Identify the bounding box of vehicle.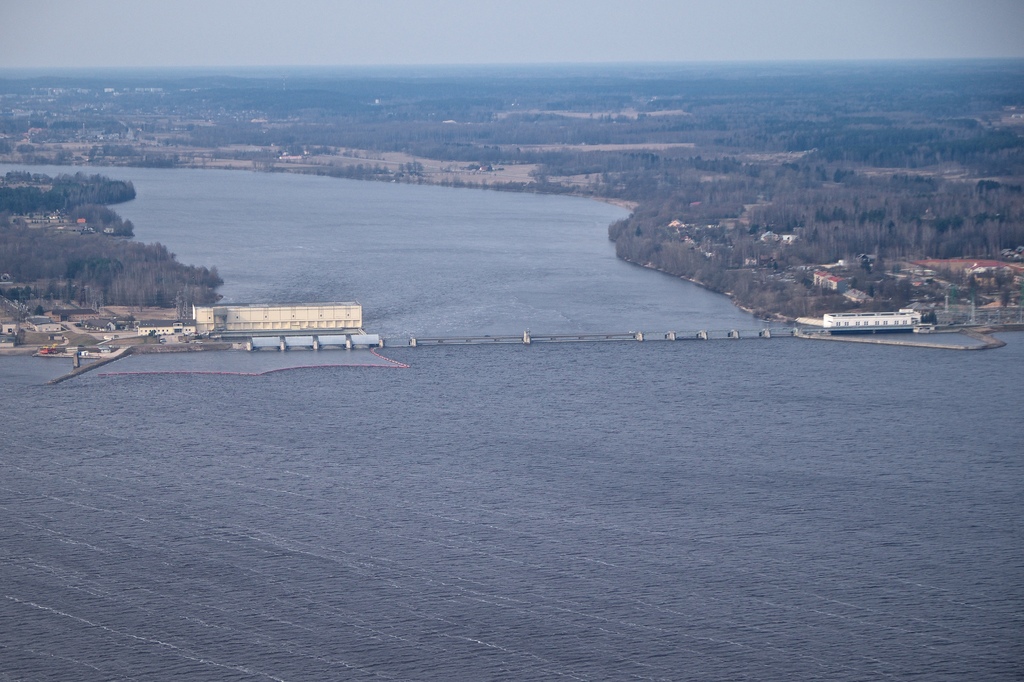
{"left": 915, "top": 320, "right": 937, "bottom": 335}.
